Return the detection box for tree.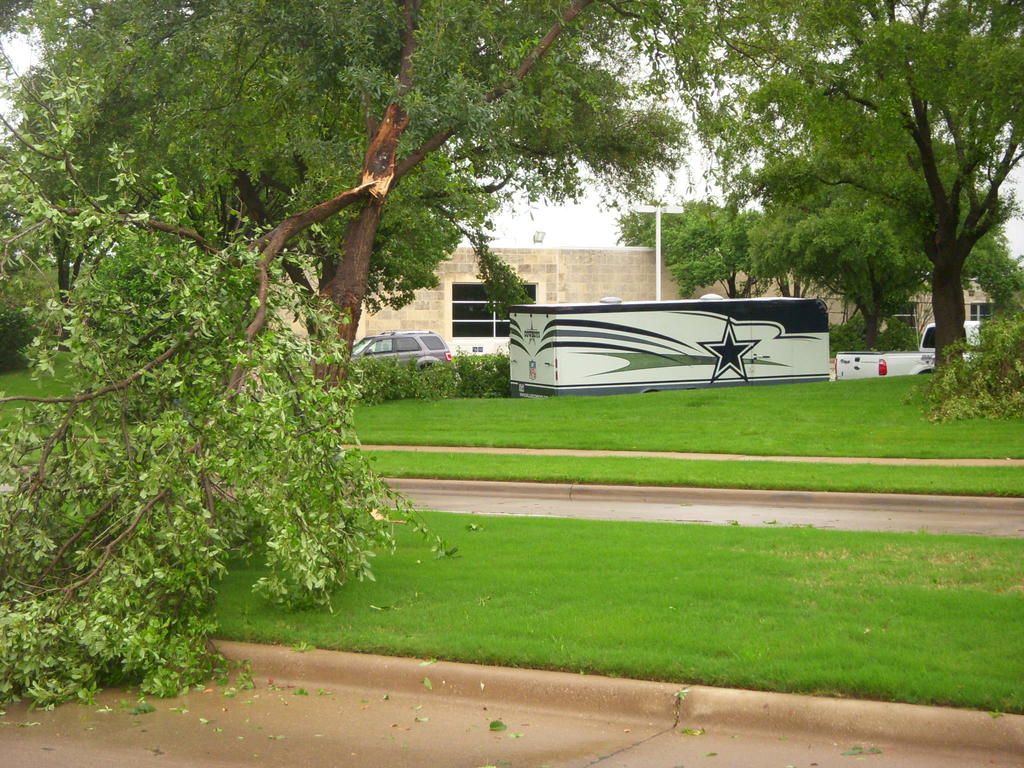
[764, 134, 940, 346].
